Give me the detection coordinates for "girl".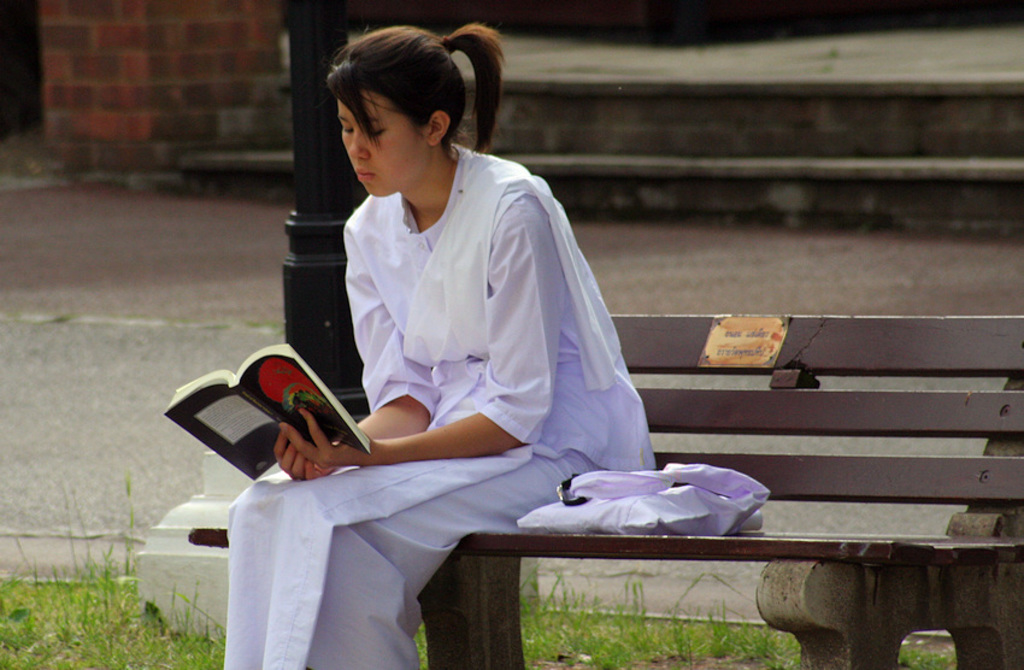
BBox(225, 16, 653, 669).
